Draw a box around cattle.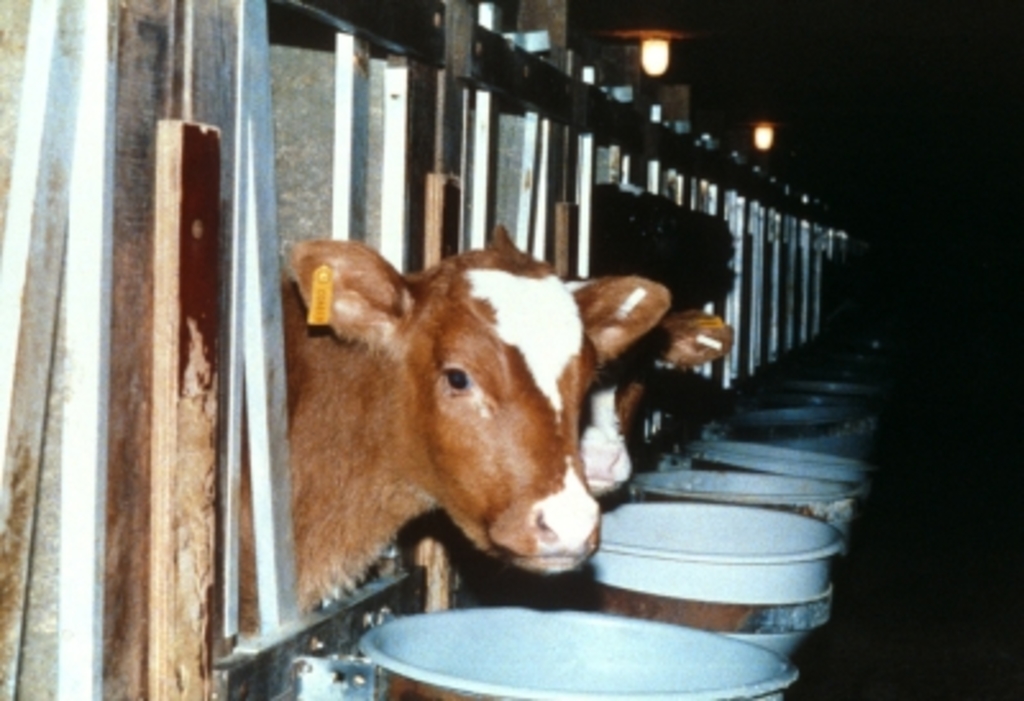
461,238,740,496.
